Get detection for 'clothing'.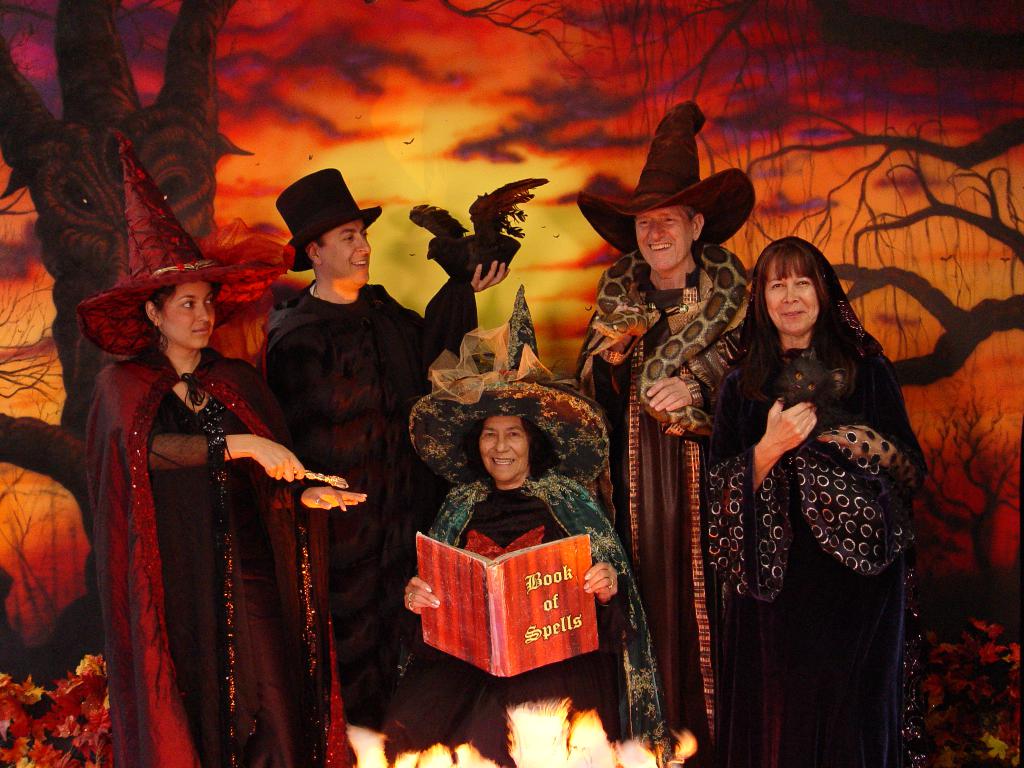
Detection: x1=575, y1=242, x2=751, y2=767.
